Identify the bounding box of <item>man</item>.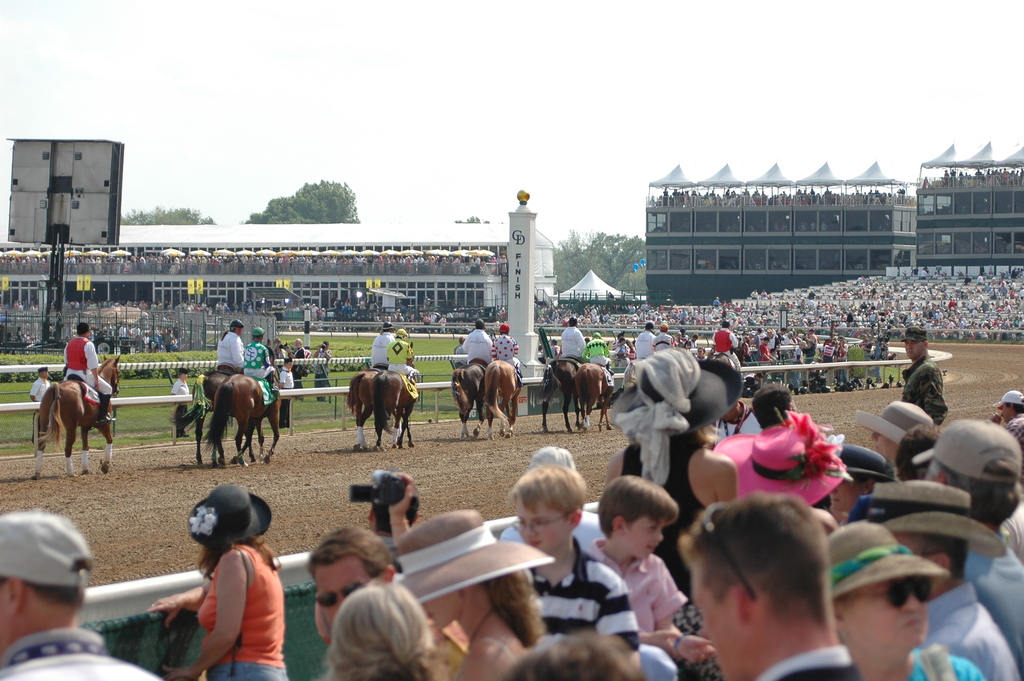
[left=216, top=320, right=247, bottom=376].
